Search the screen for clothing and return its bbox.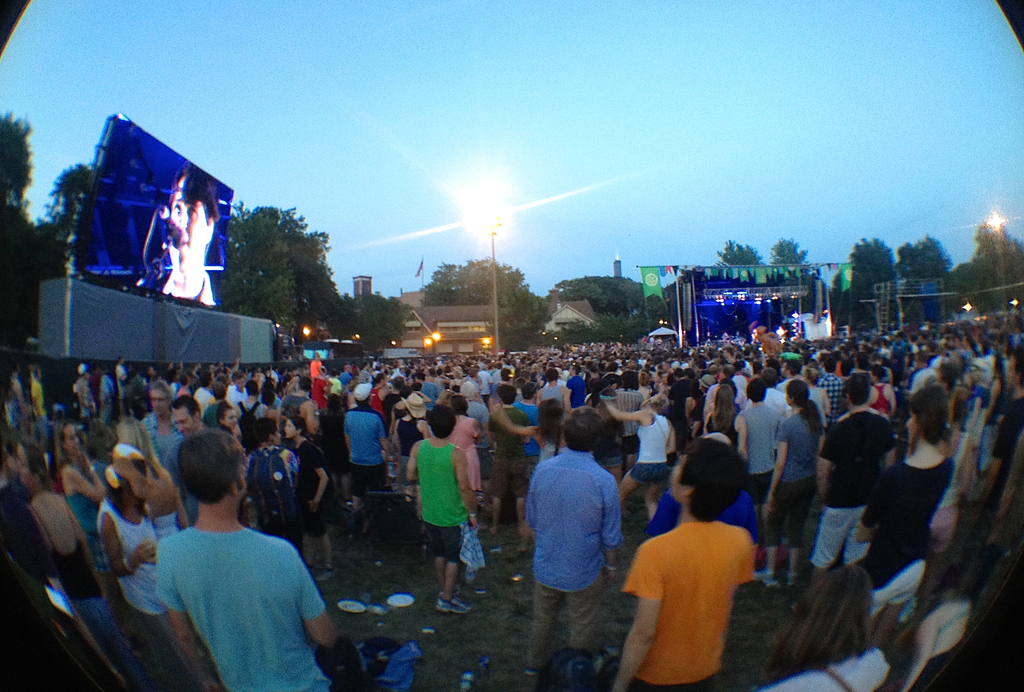
Found: [630, 463, 673, 485].
